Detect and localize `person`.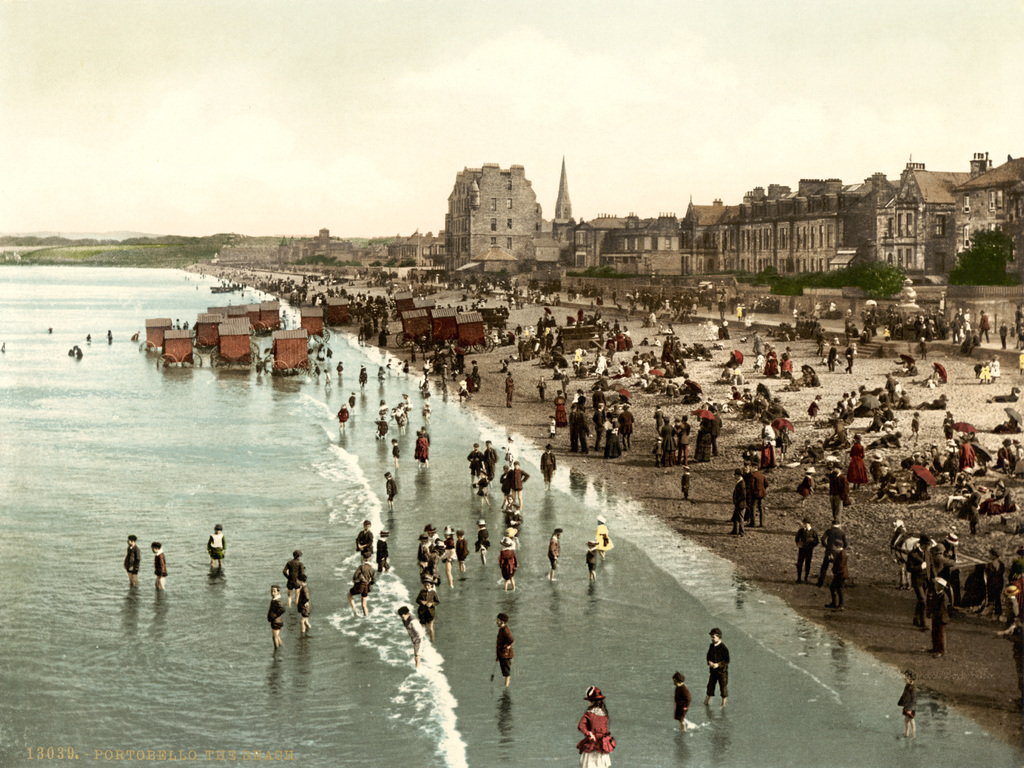
Localized at detection(282, 551, 305, 610).
